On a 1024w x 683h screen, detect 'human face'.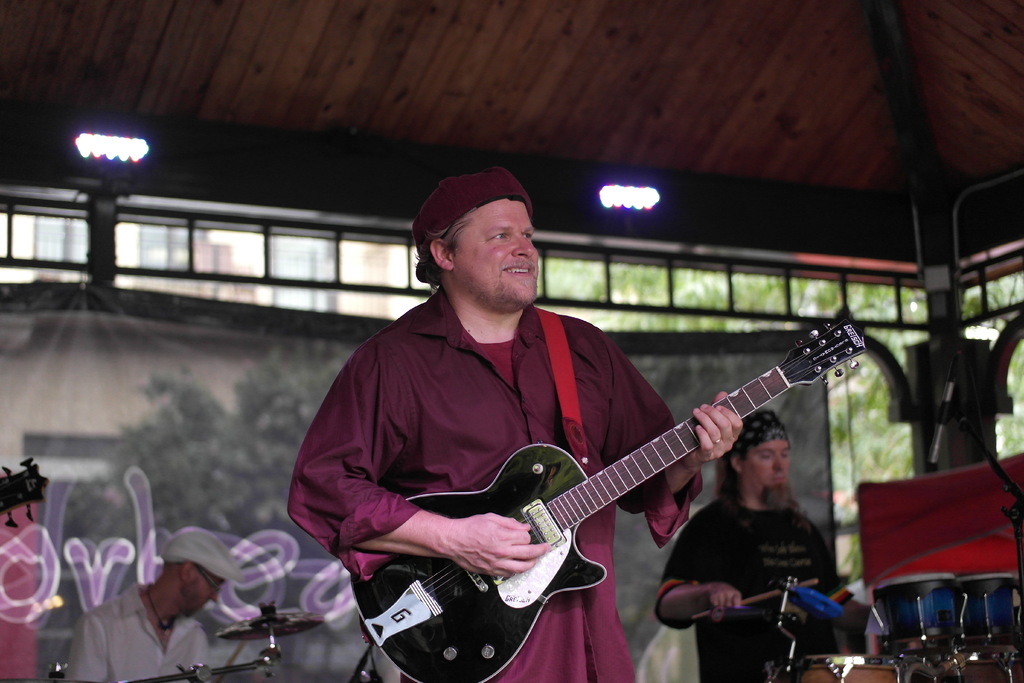
bbox(745, 443, 787, 488).
